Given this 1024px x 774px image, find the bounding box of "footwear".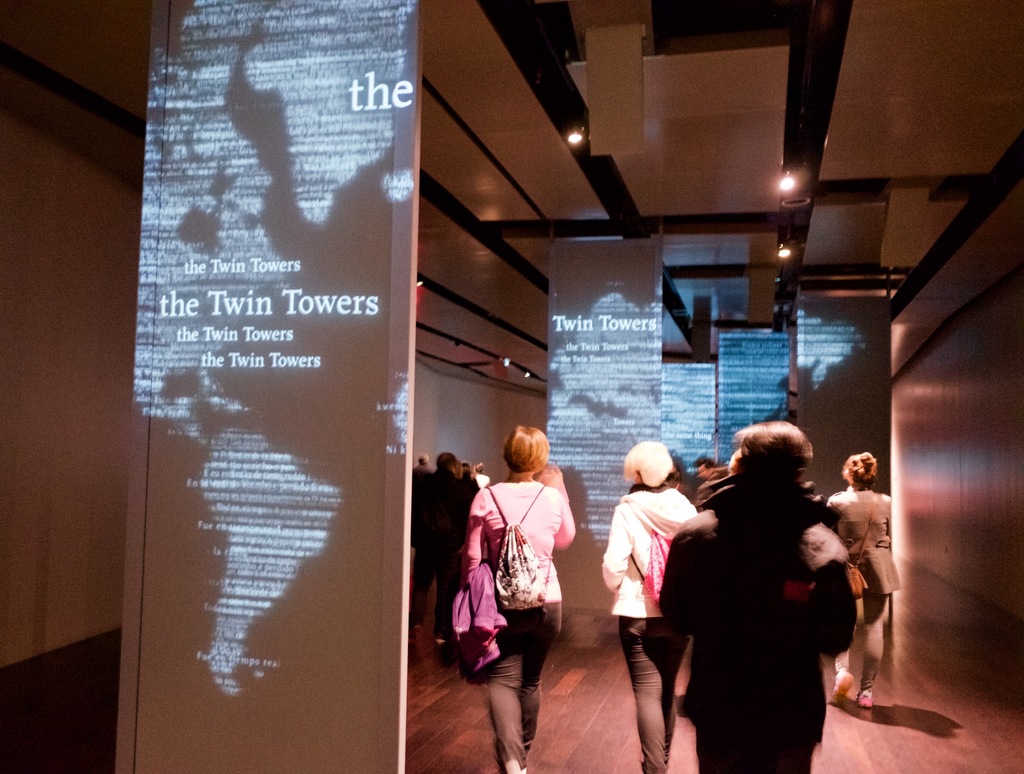
BBox(850, 678, 877, 710).
